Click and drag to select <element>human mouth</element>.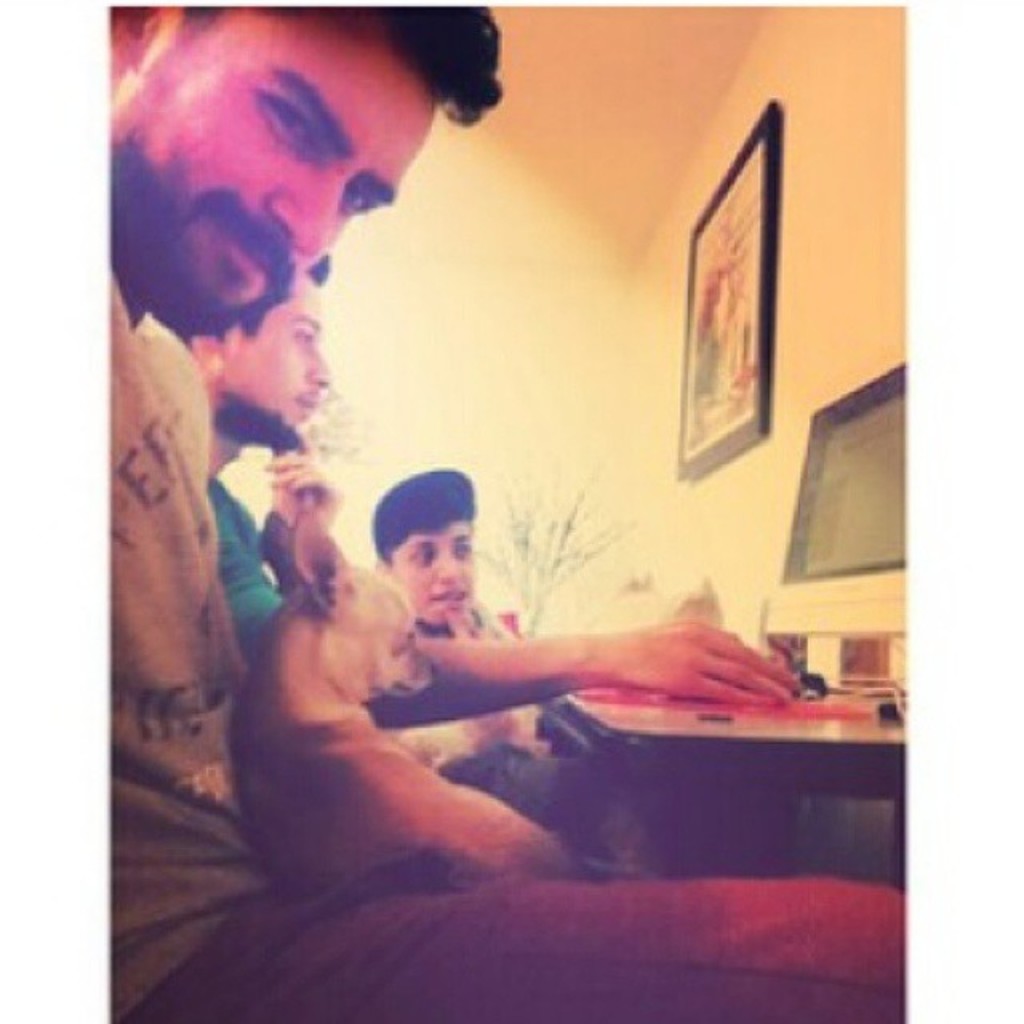
Selection: (left=304, top=392, right=322, bottom=411).
